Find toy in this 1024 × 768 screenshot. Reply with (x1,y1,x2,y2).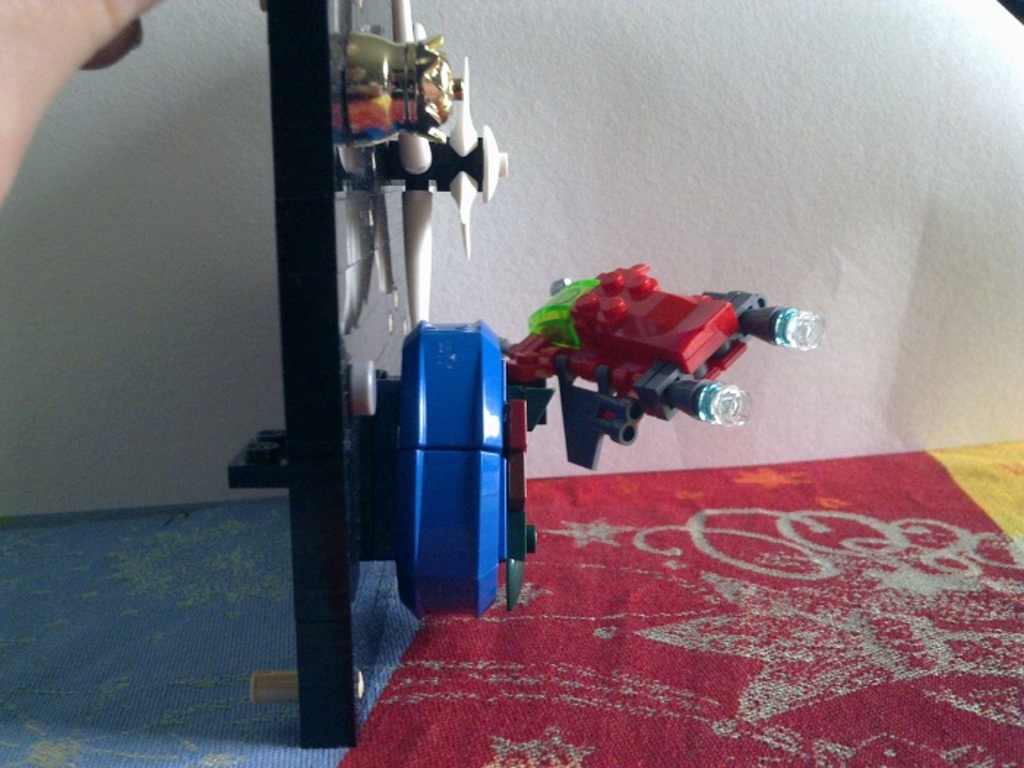
(355,0,508,331).
